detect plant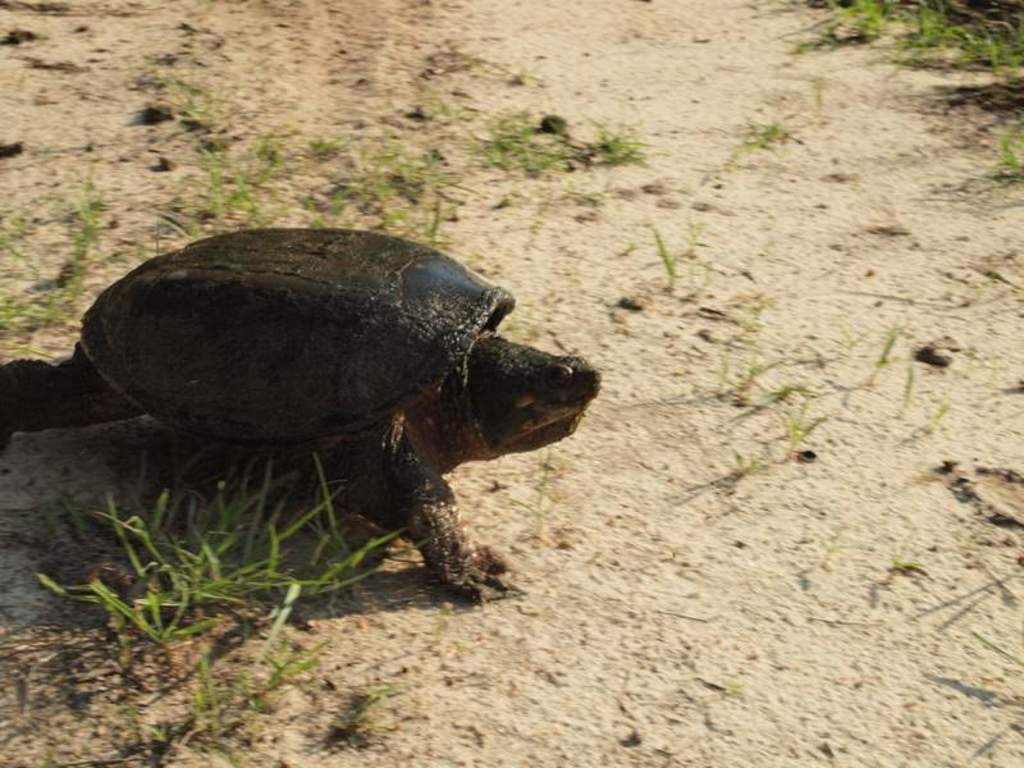
select_region(1004, 123, 1023, 193)
